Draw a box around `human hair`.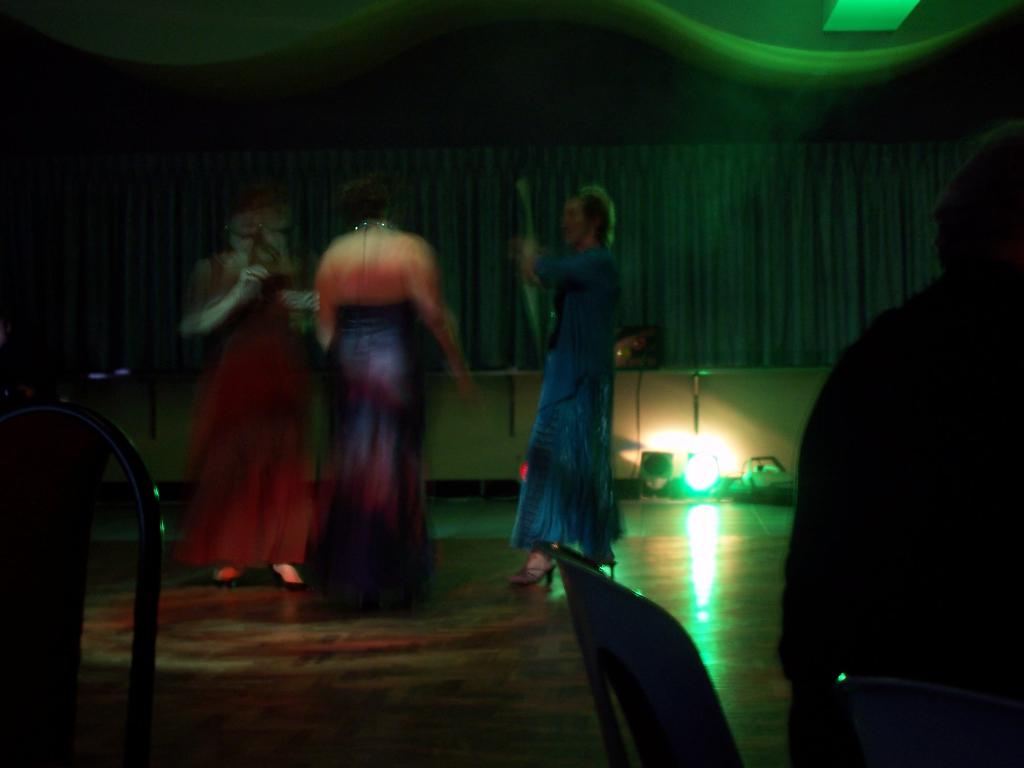
<region>558, 182, 623, 257</region>.
